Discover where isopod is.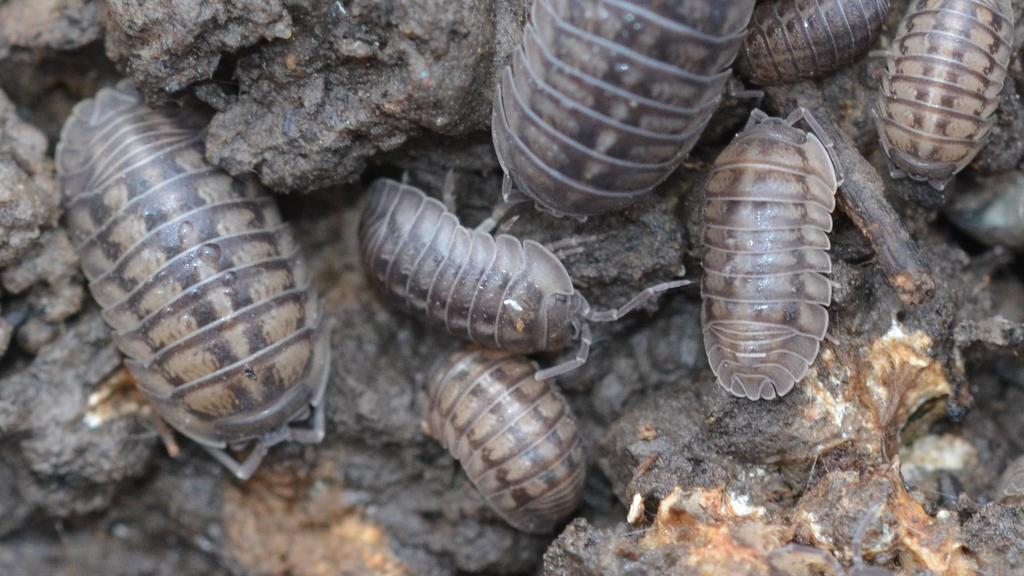
Discovered at {"x1": 703, "y1": 113, "x2": 845, "y2": 403}.
